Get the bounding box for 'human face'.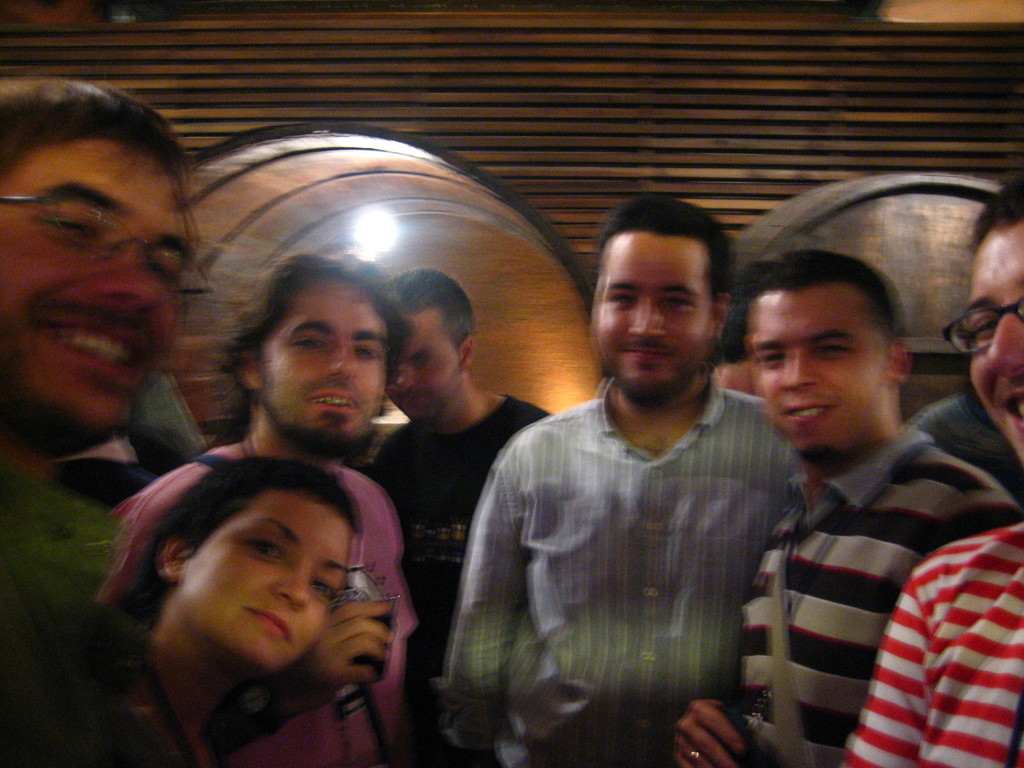
pyautogui.locateOnScreen(262, 284, 397, 444).
